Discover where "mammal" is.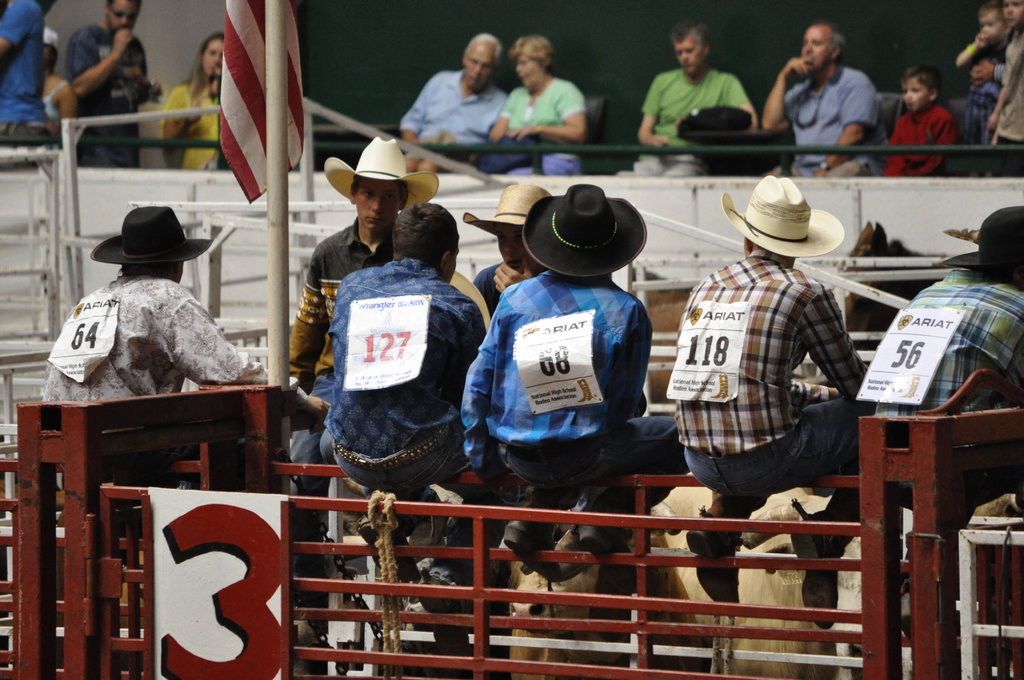
Discovered at (x1=459, y1=177, x2=689, y2=577).
